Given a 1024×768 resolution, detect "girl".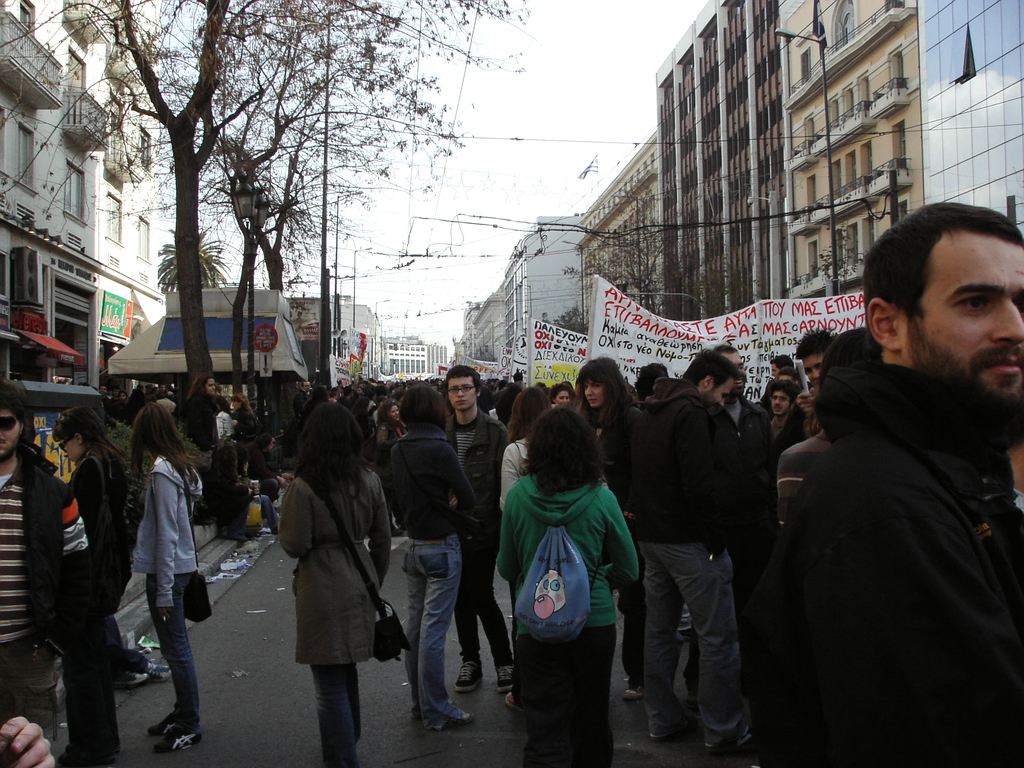
<region>380, 380, 476, 741</region>.
